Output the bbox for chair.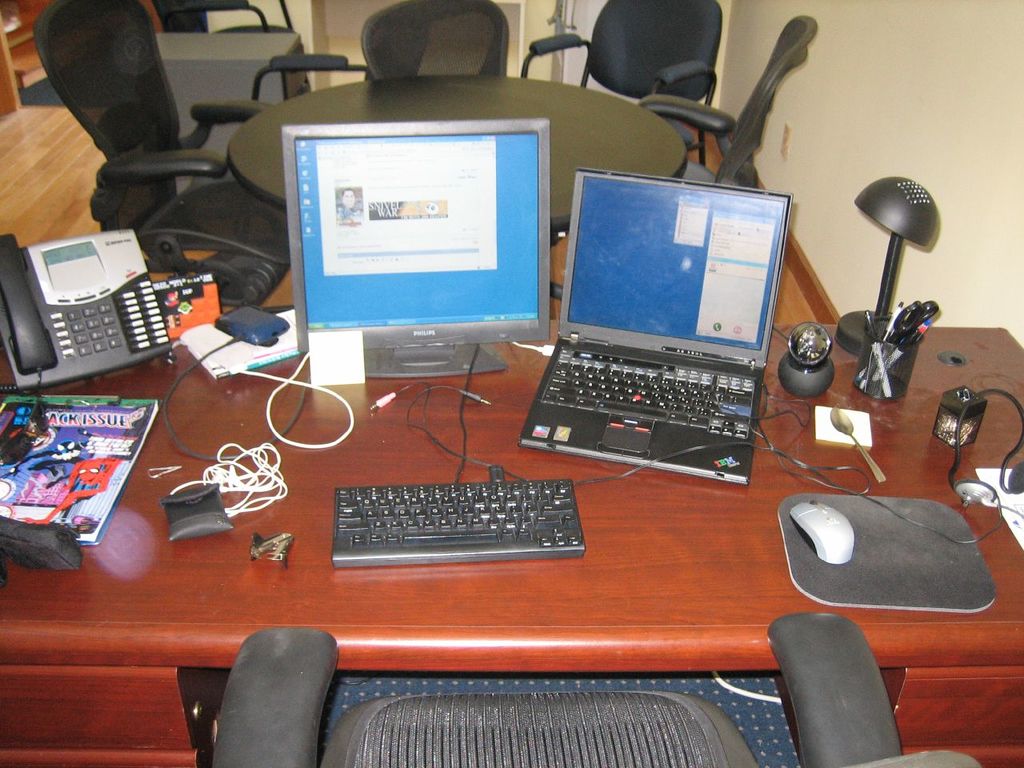
[361, 0, 513, 81].
